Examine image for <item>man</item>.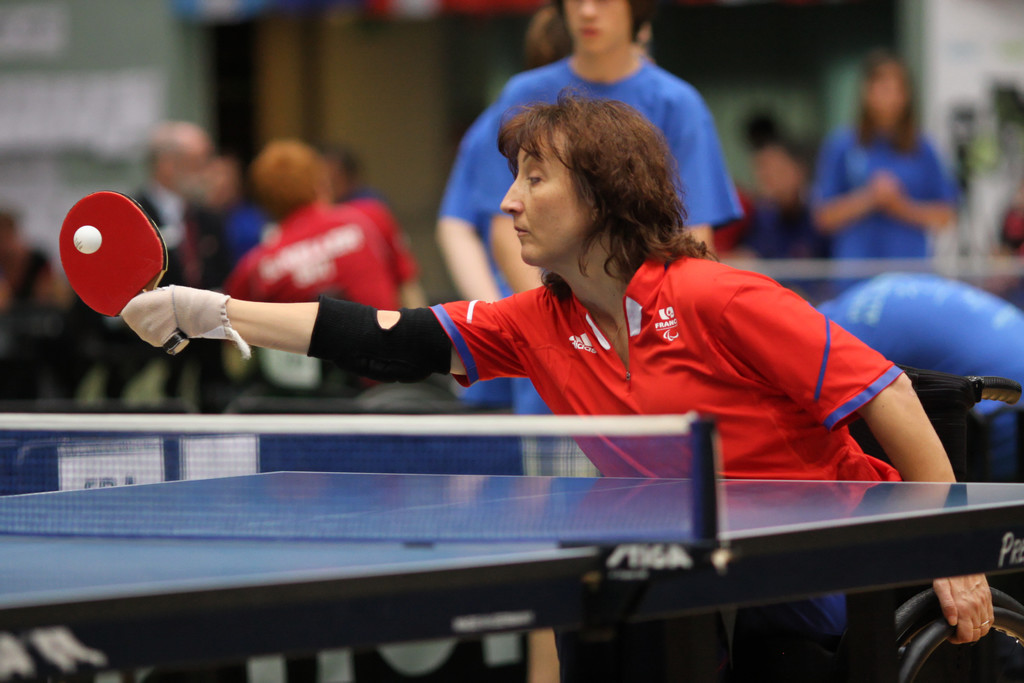
Examination result: (left=434, top=0, right=744, bottom=418).
